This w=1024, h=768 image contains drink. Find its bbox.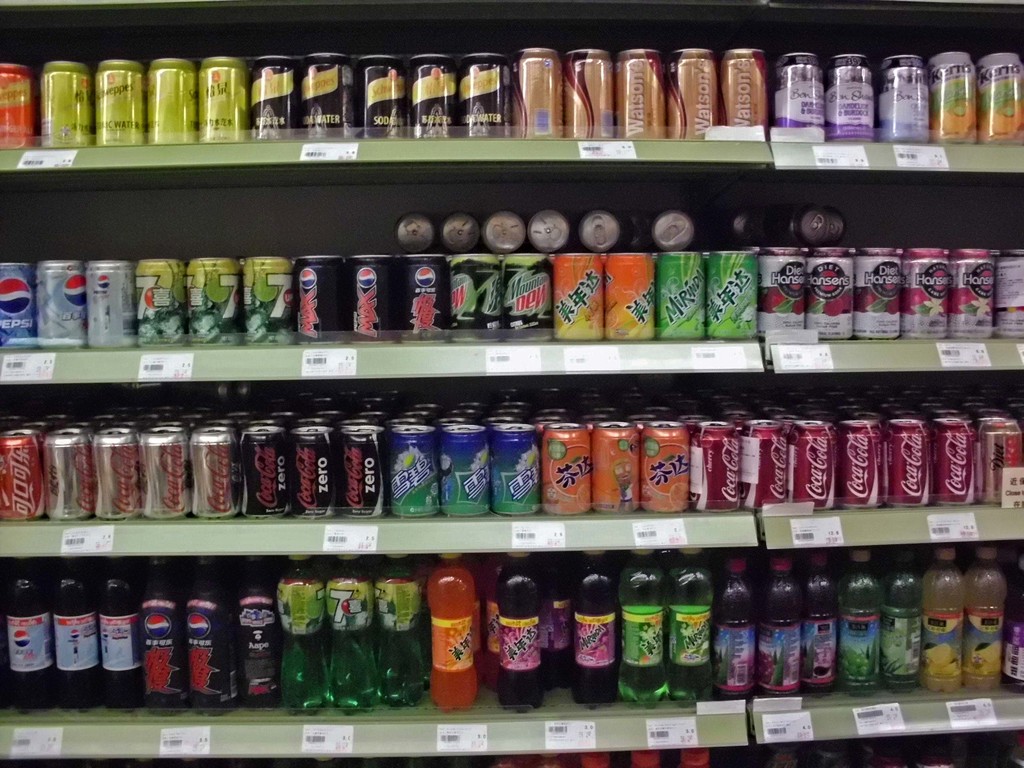
927/549/963/696.
